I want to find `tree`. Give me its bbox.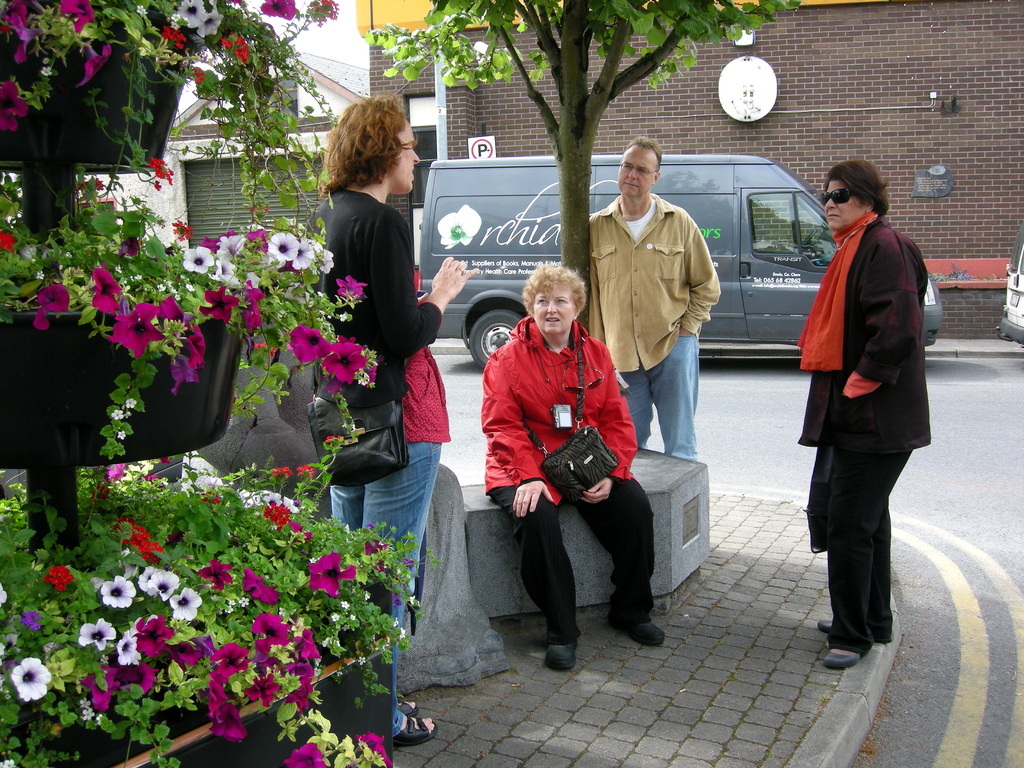
(left=366, top=0, right=803, bottom=329).
